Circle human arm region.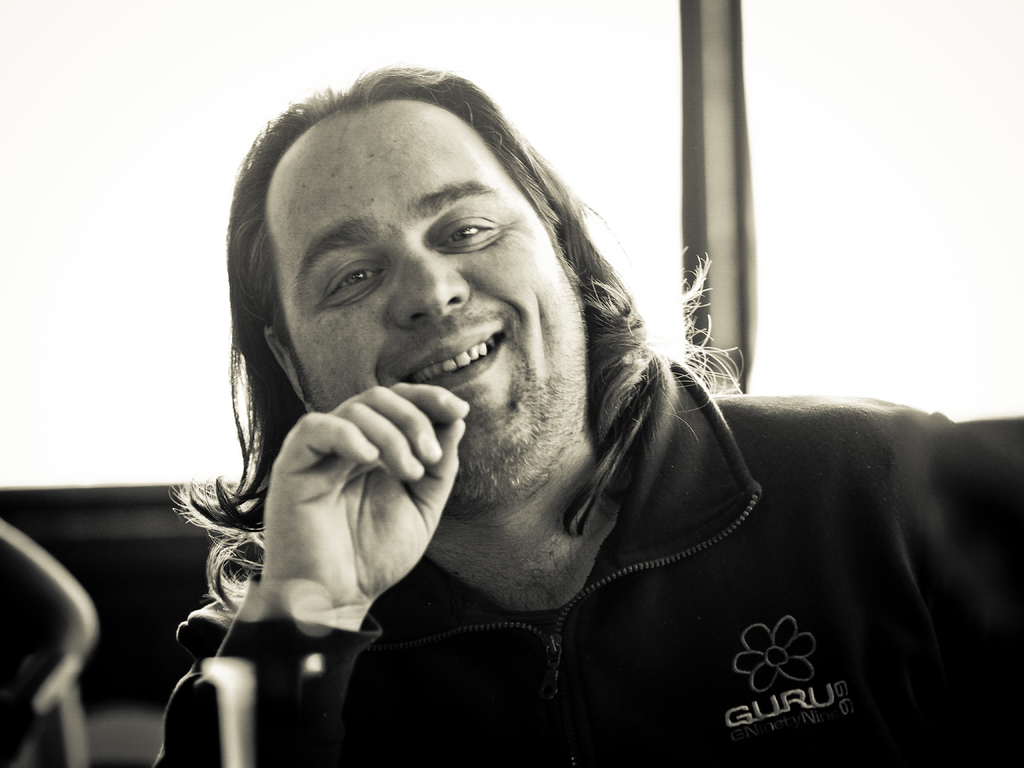
Region: bbox(149, 383, 470, 763).
